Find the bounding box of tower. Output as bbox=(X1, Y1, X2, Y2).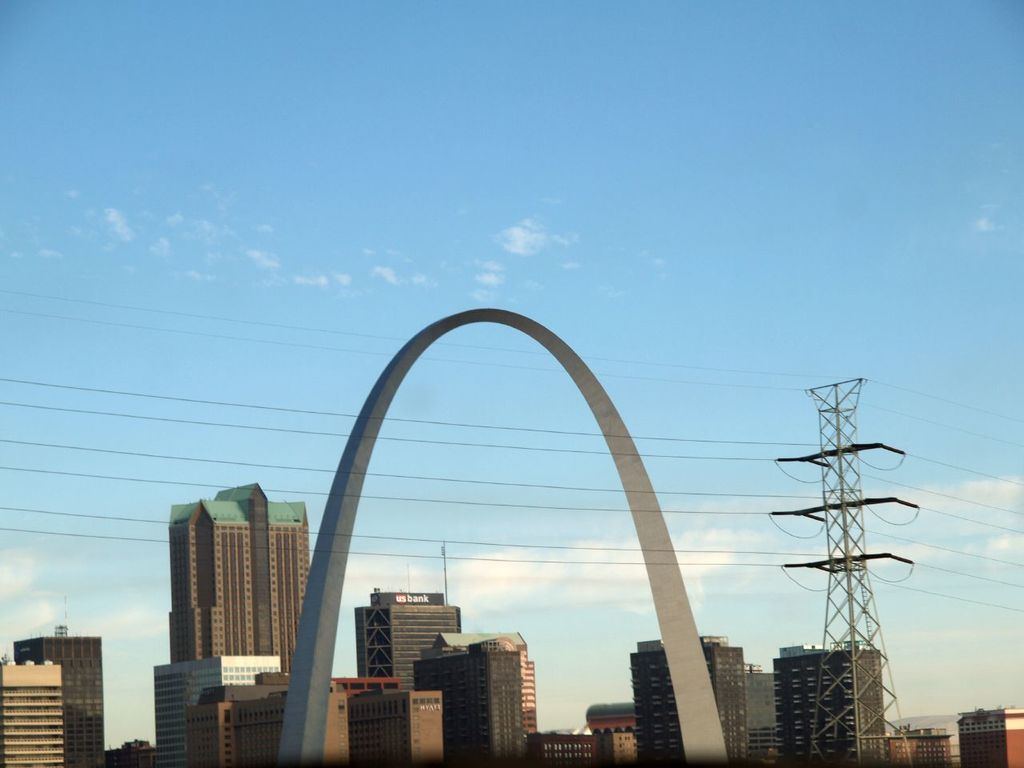
bbox=(0, 594, 113, 766).
